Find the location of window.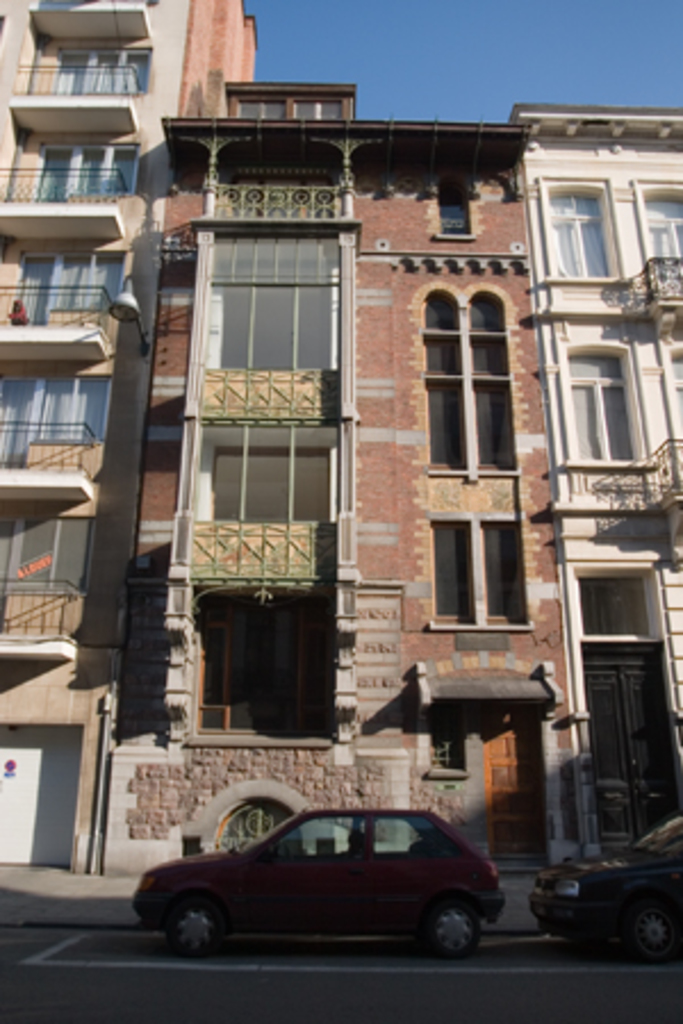
Location: locate(14, 253, 127, 328).
